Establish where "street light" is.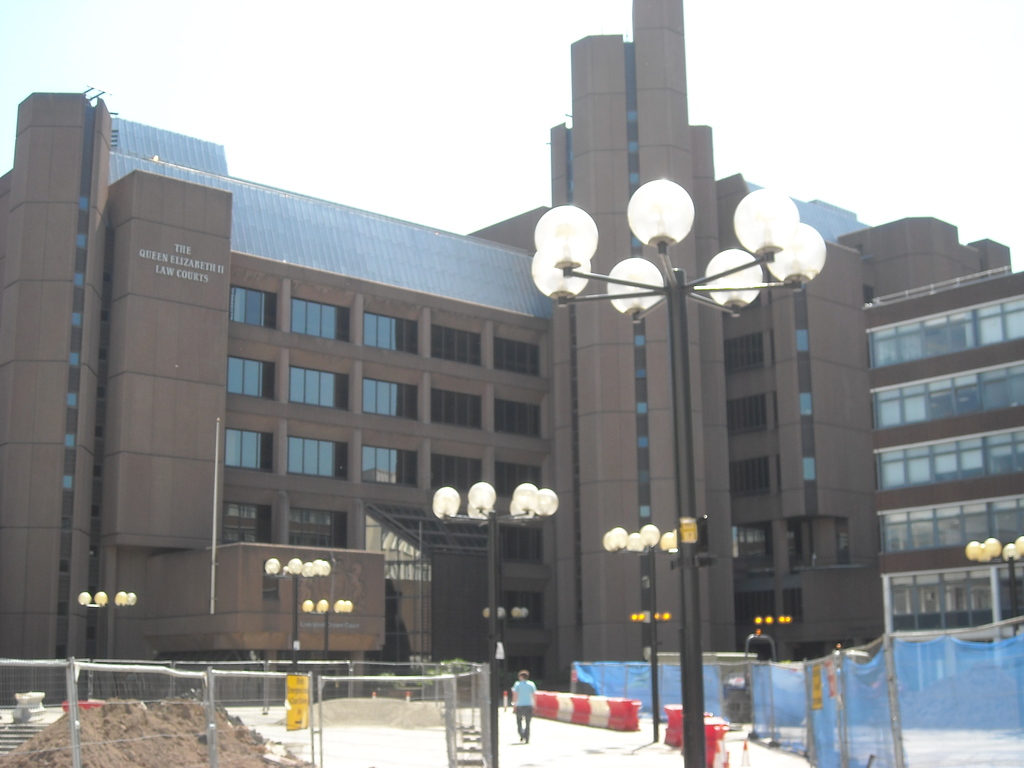
Established at (604, 522, 684, 740).
